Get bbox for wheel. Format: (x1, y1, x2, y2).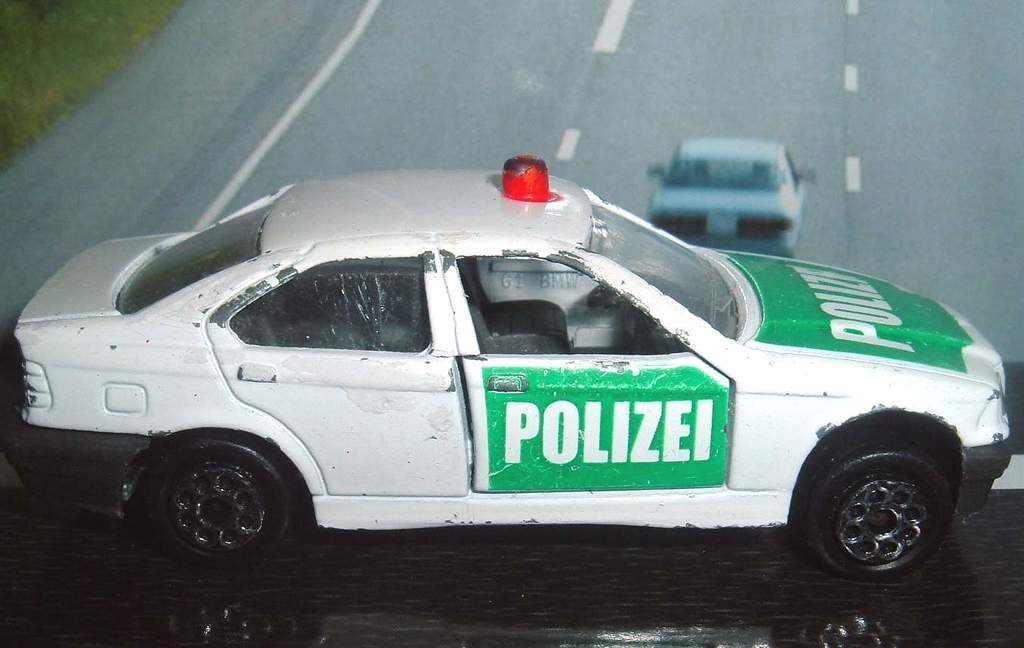
(798, 432, 956, 585).
